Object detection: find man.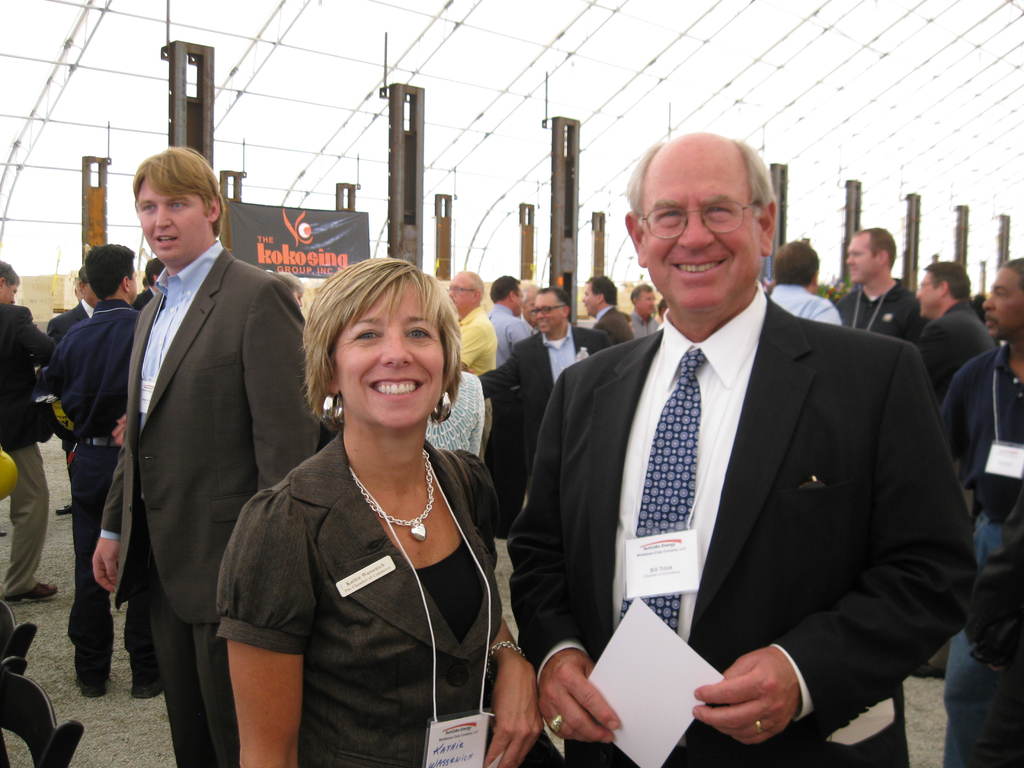
<bbox>920, 257, 982, 395</bbox>.
